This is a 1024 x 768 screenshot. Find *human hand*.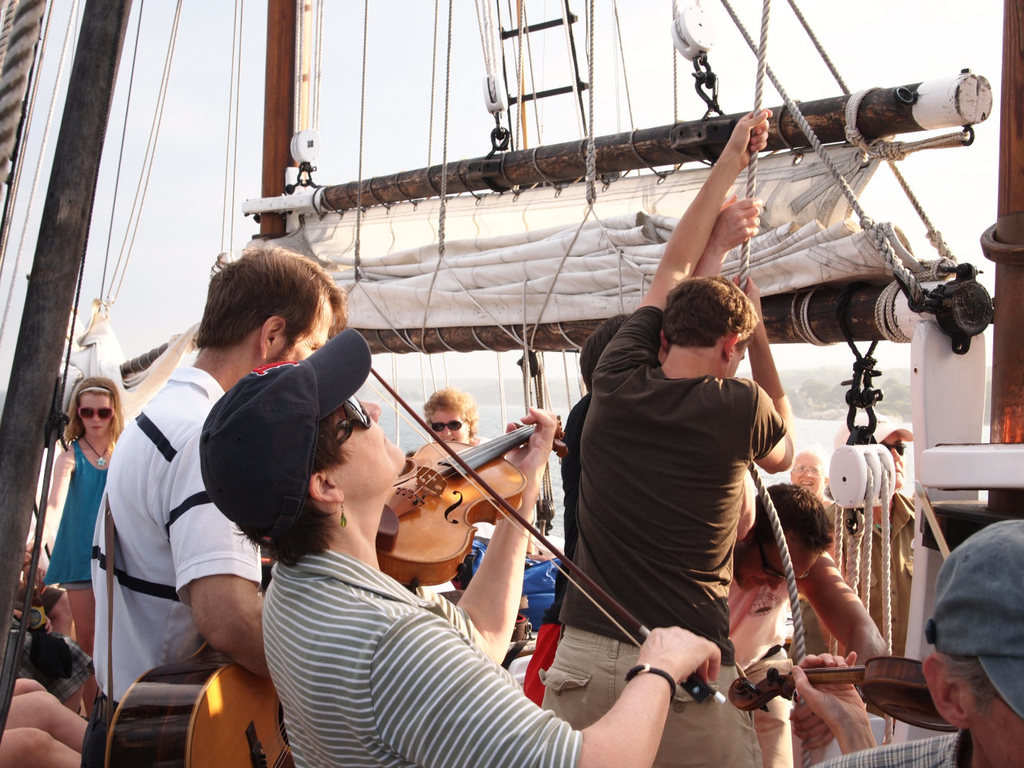
Bounding box: x1=714, y1=192, x2=766, y2=251.
